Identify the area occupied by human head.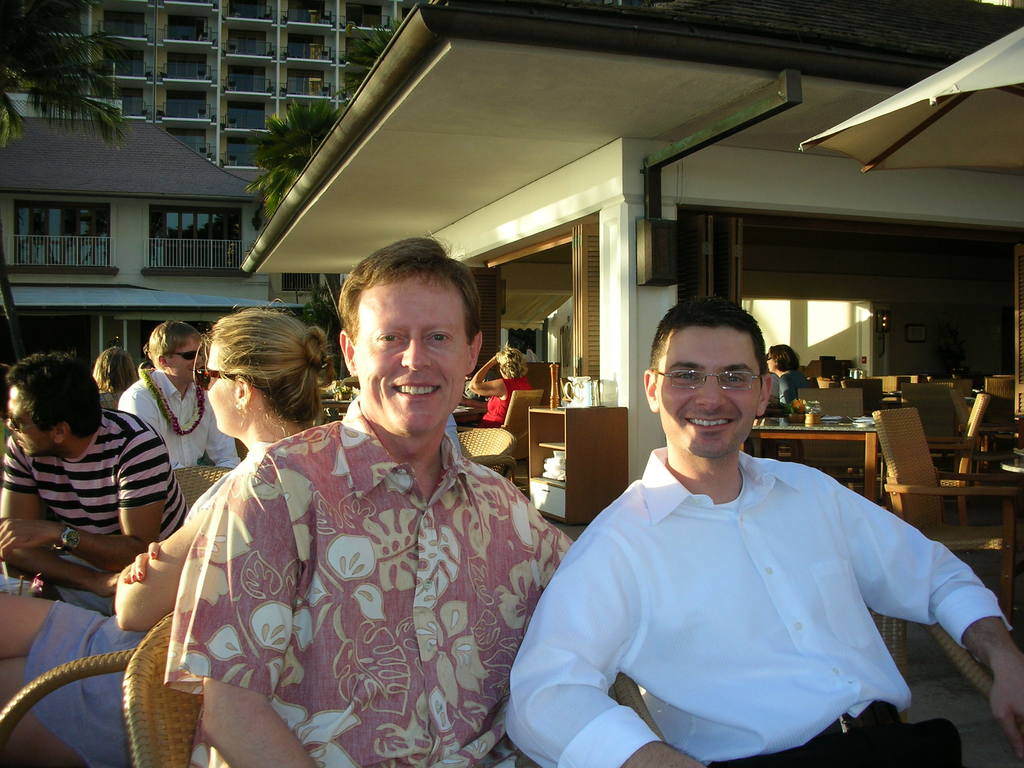
Area: [left=6, top=353, right=107, bottom=458].
